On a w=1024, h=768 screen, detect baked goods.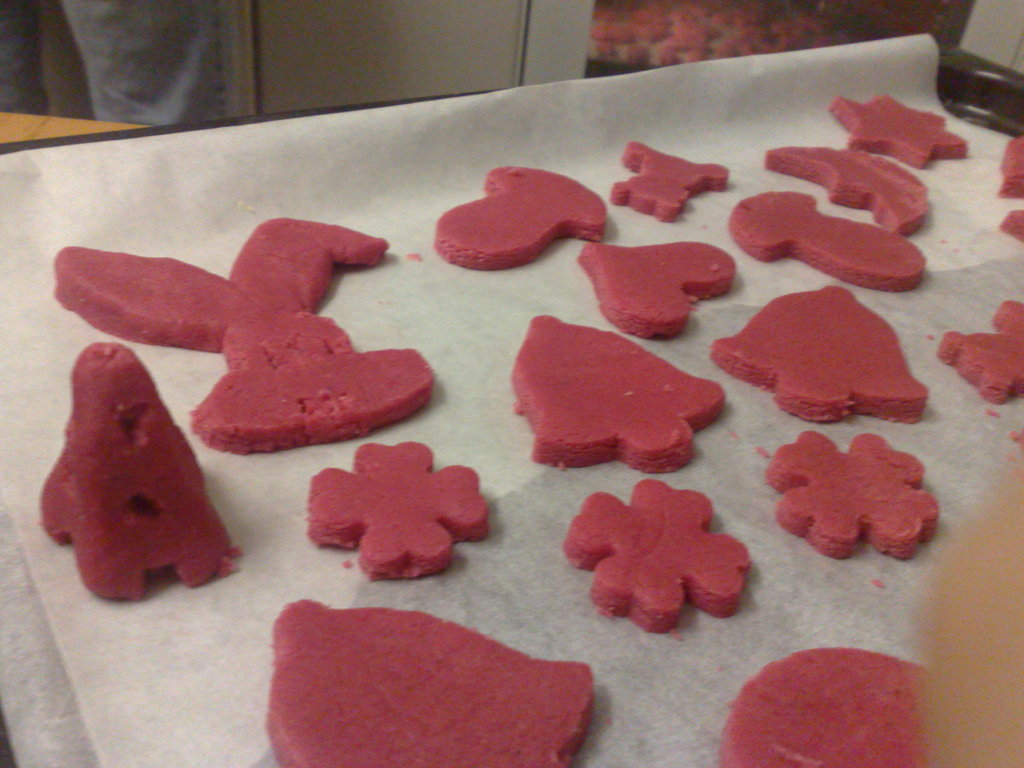
x1=718 y1=646 x2=938 y2=767.
